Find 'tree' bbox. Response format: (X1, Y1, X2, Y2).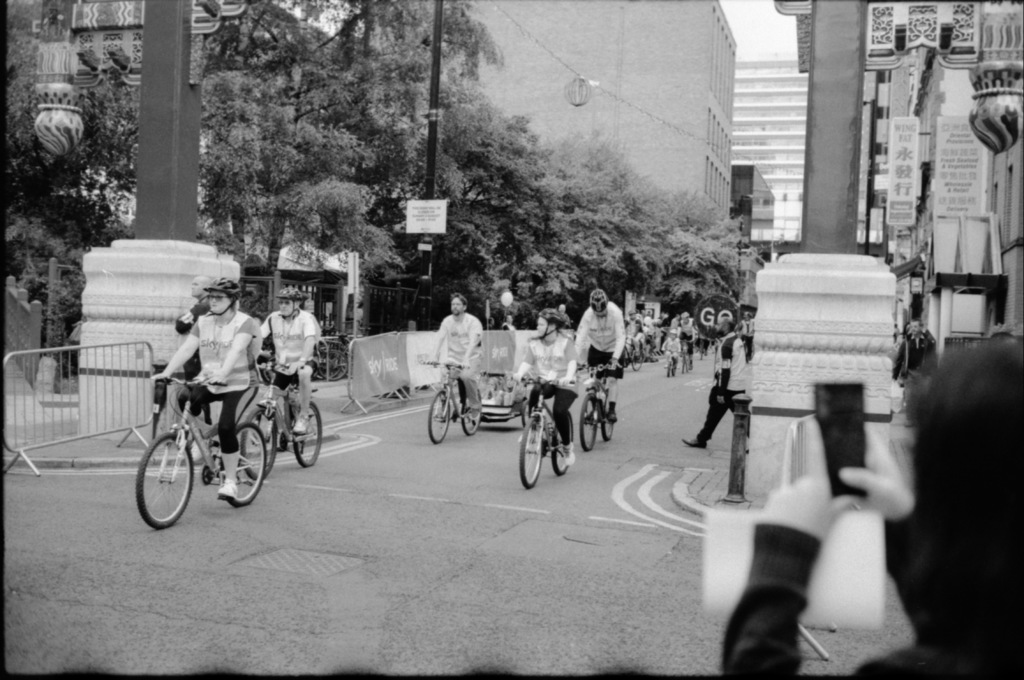
(330, 0, 520, 319).
